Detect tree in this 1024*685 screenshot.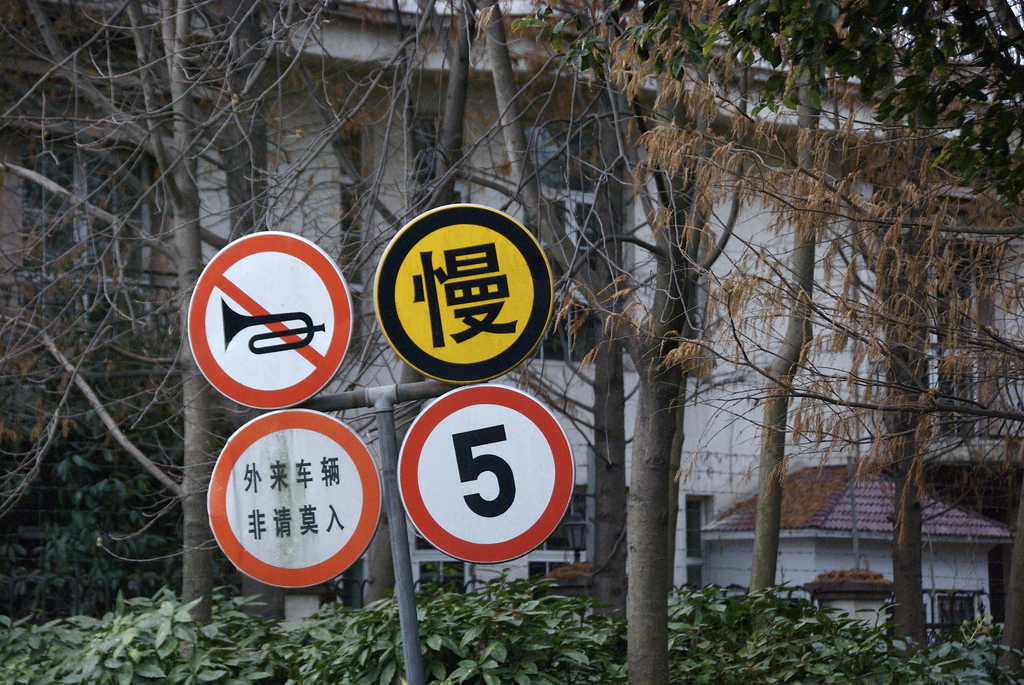
Detection: bbox=(222, 3, 507, 662).
